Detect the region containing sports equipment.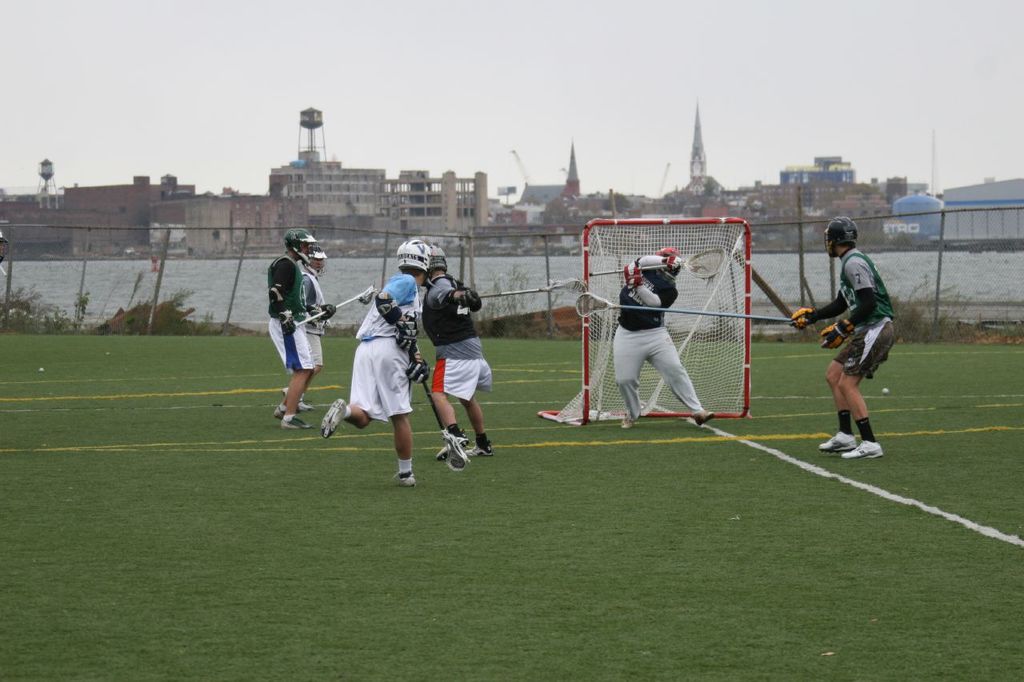
select_region(816, 431, 855, 453).
